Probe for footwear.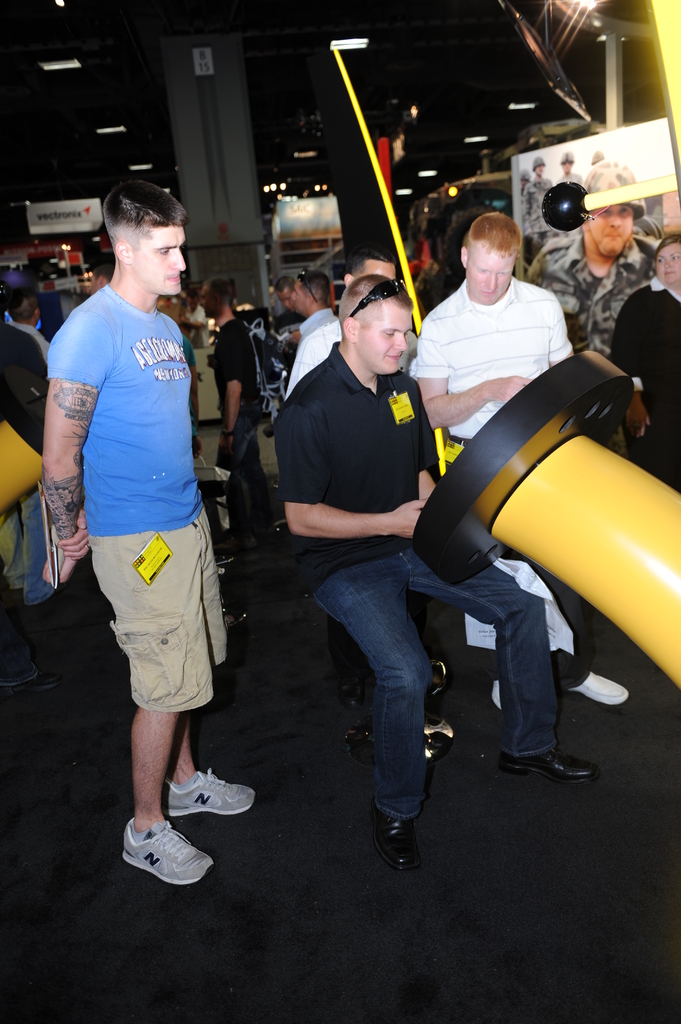
Probe result: select_region(371, 808, 435, 870).
